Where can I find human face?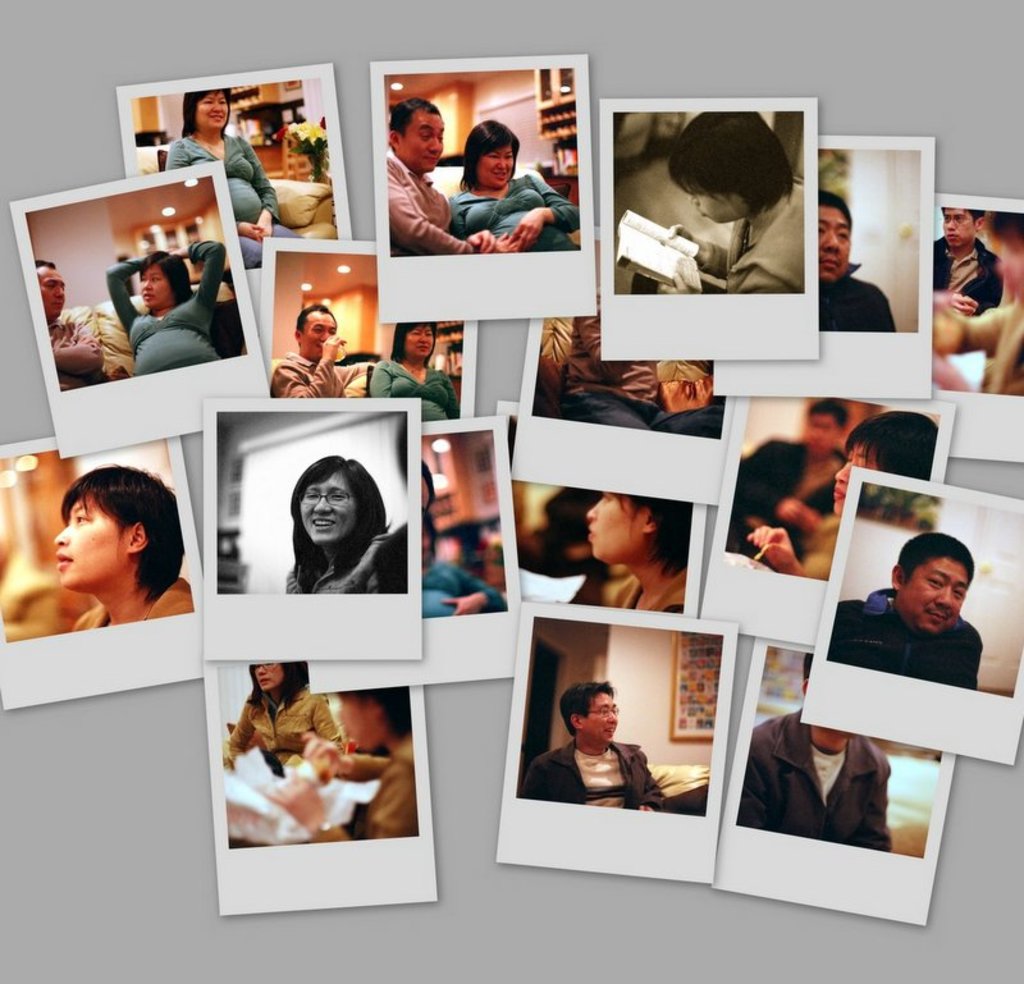
You can find it at x1=945 y1=214 x2=982 y2=243.
